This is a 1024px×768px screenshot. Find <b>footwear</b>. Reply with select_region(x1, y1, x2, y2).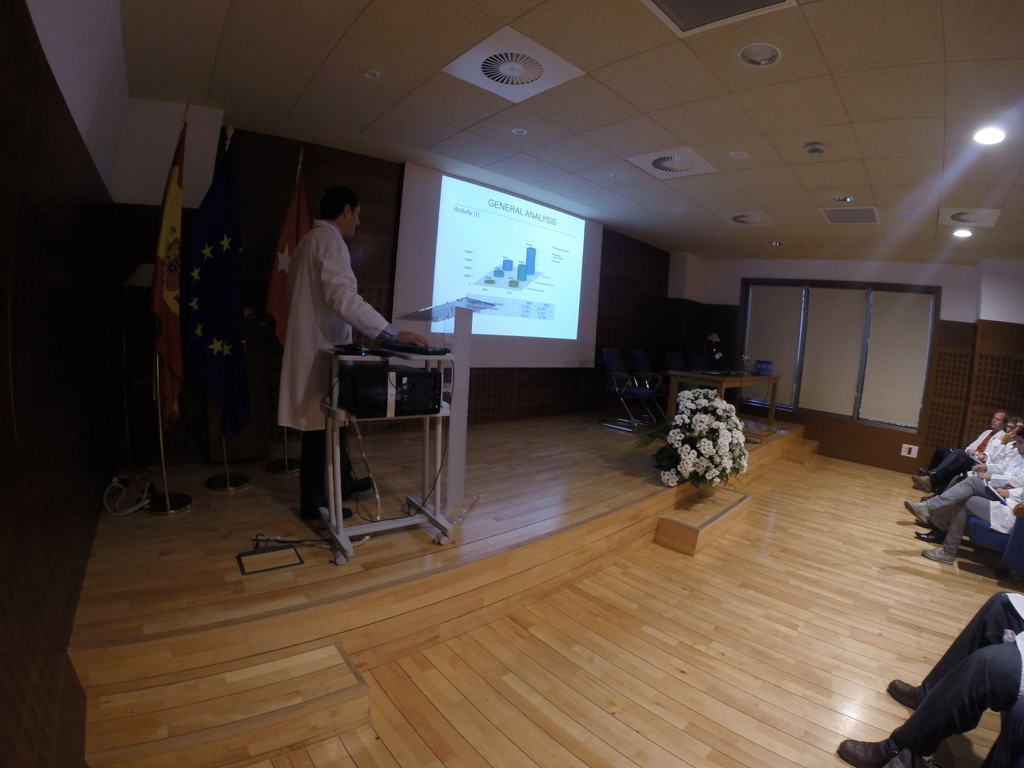
select_region(835, 737, 895, 767).
